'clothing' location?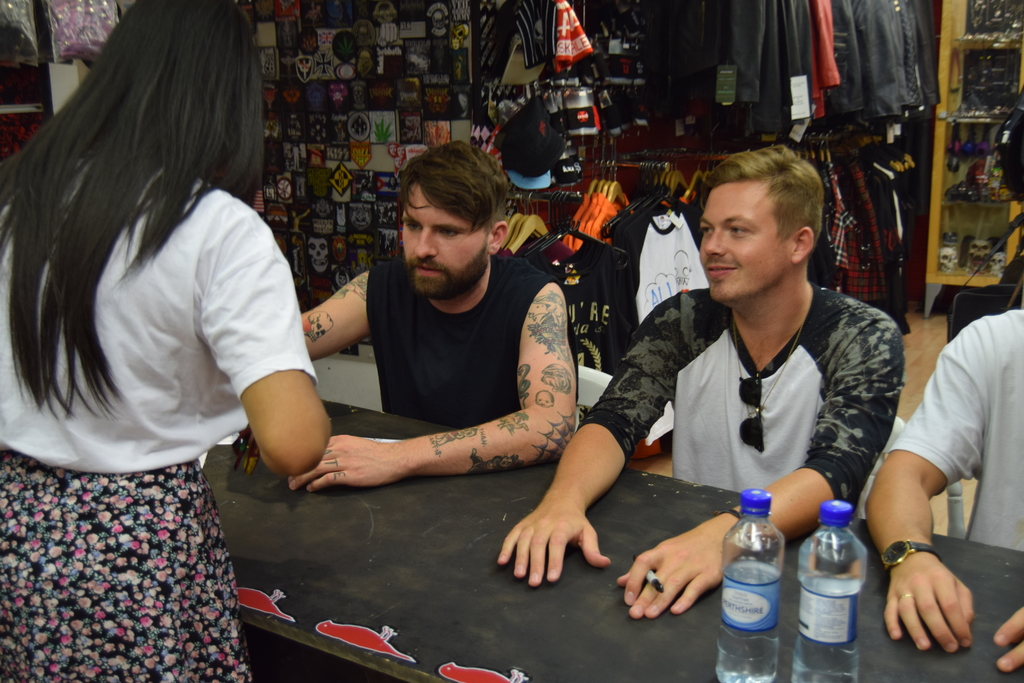
x1=579 y1=277 x2=902 y2=520
